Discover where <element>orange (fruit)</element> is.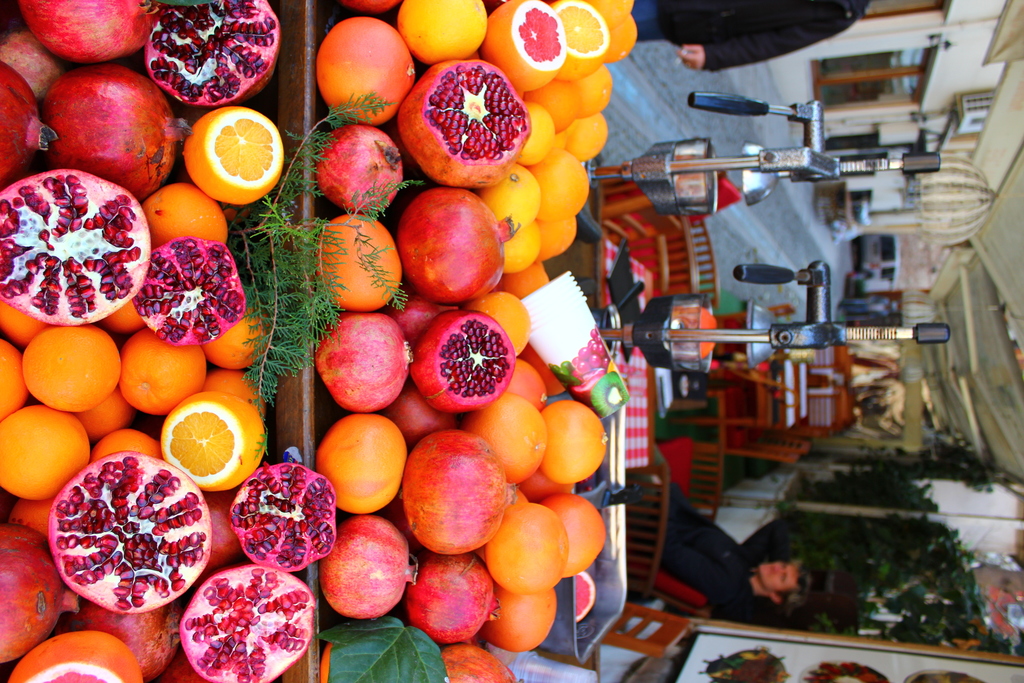
Discovered at rect(526, 84, 586, 135).
